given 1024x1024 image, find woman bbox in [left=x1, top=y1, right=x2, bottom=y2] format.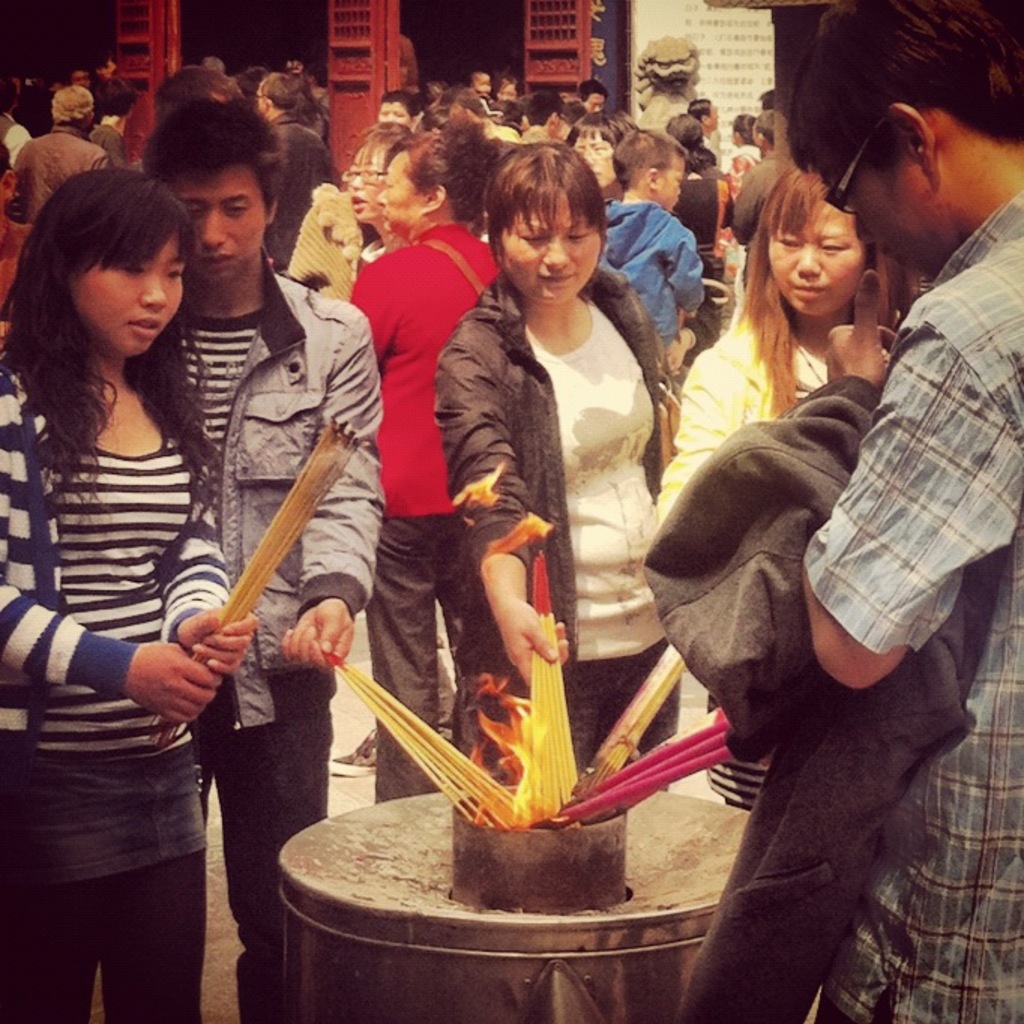
[left=294, top=71, right=335, bottom=155].
